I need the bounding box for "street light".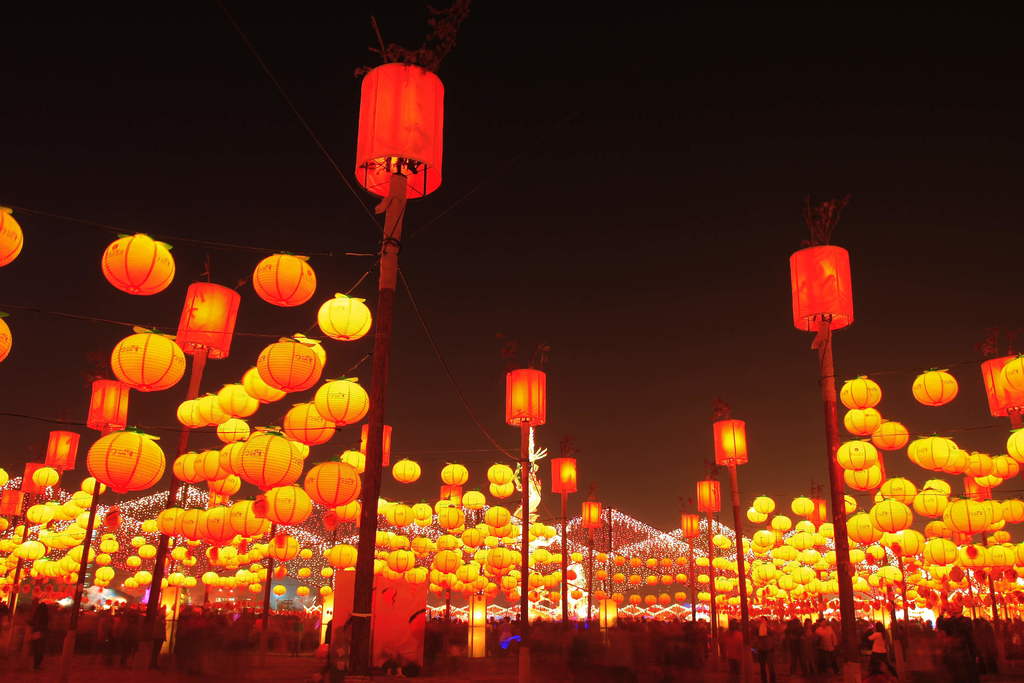
Here it is: [712, 409, 756, 680].
